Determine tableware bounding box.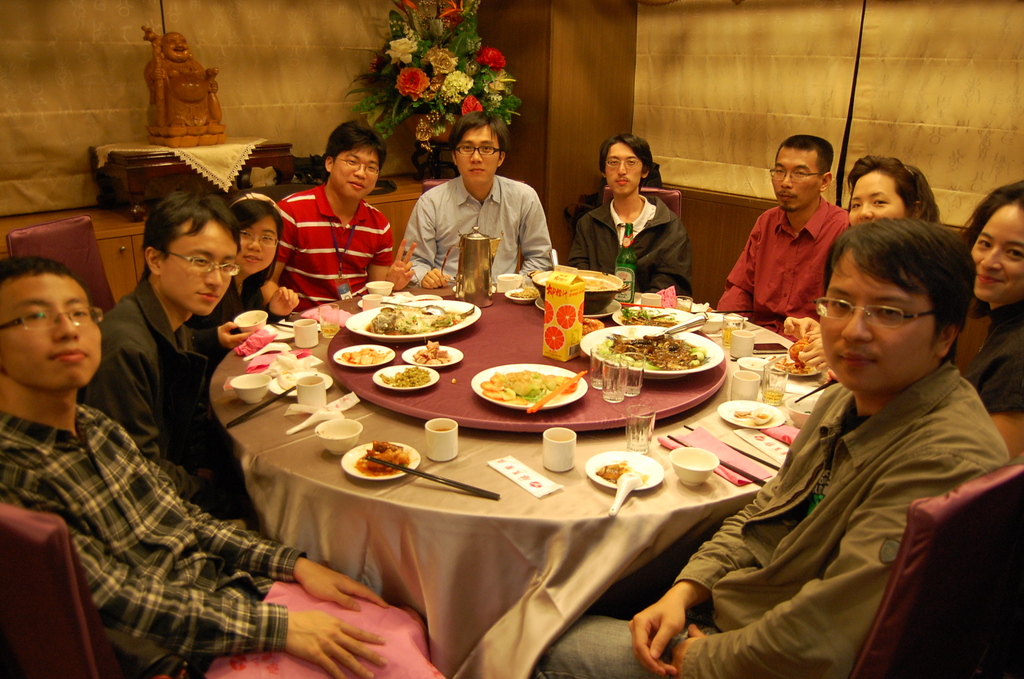
Determined: x1=673, y1=448, x2=712, y2=493.
